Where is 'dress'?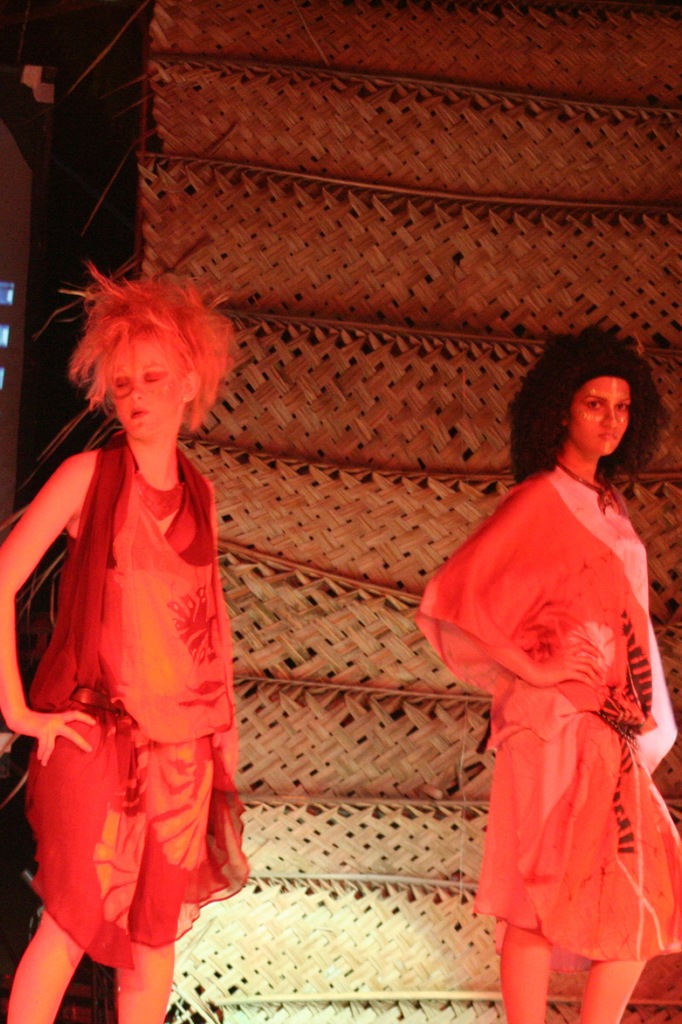
x1=425, y1=416, x2=652, y2=967.
